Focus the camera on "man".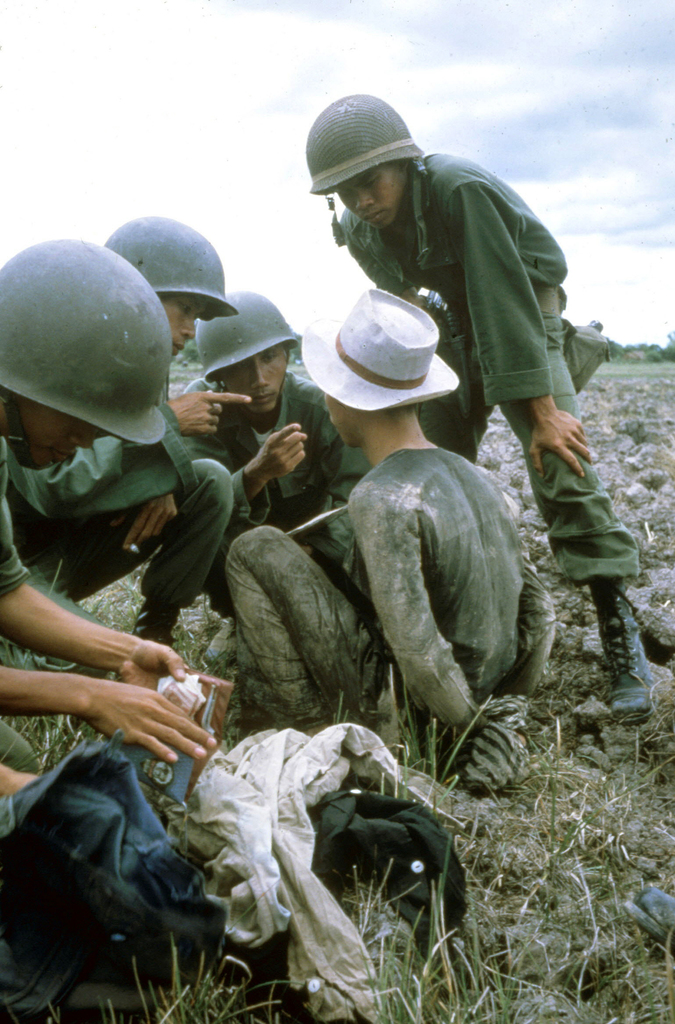
Focus region: locate(0, 209, 250, 680).
